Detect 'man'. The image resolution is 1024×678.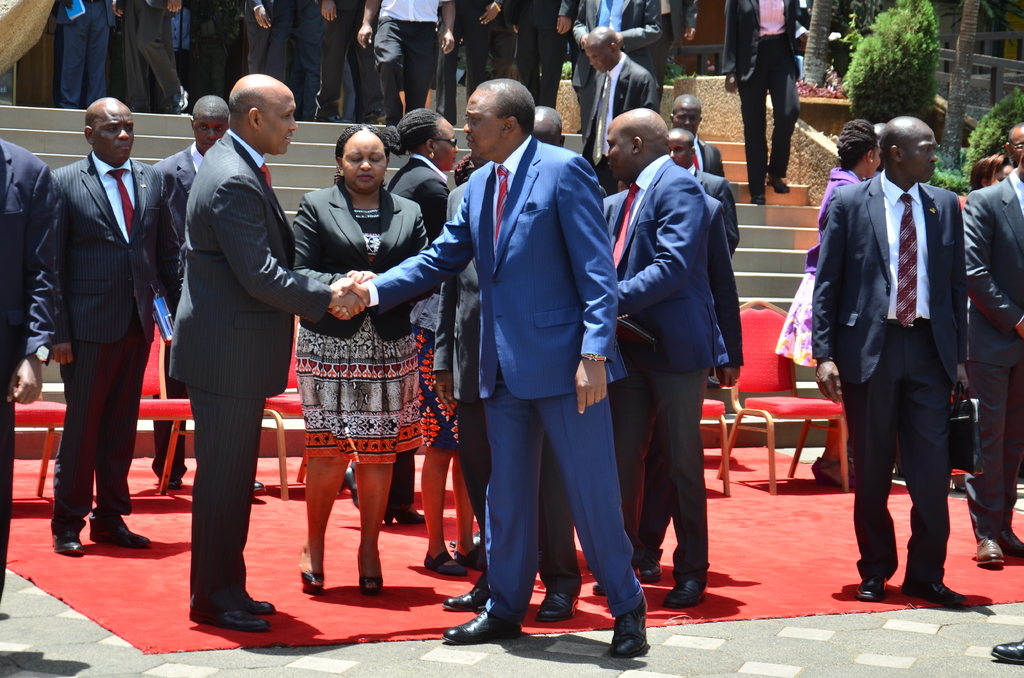
(140,88,226,495).
